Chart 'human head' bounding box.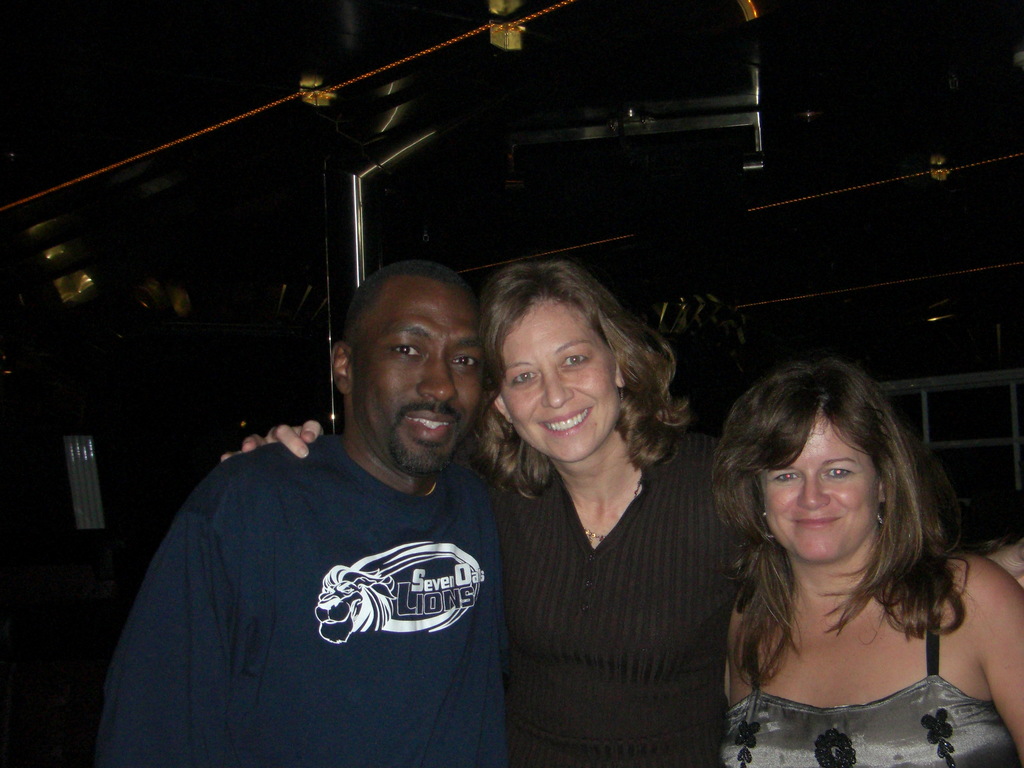
Charted: locate(326, 258, 485, 462).
